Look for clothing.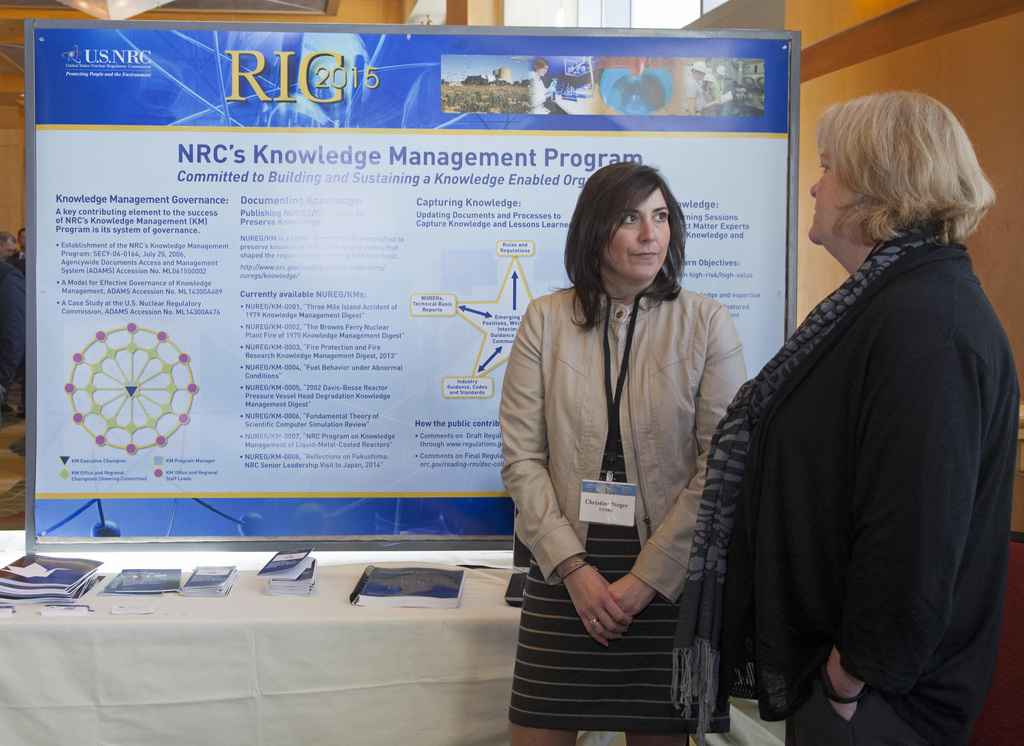
Found: (721,144,1007,743).
